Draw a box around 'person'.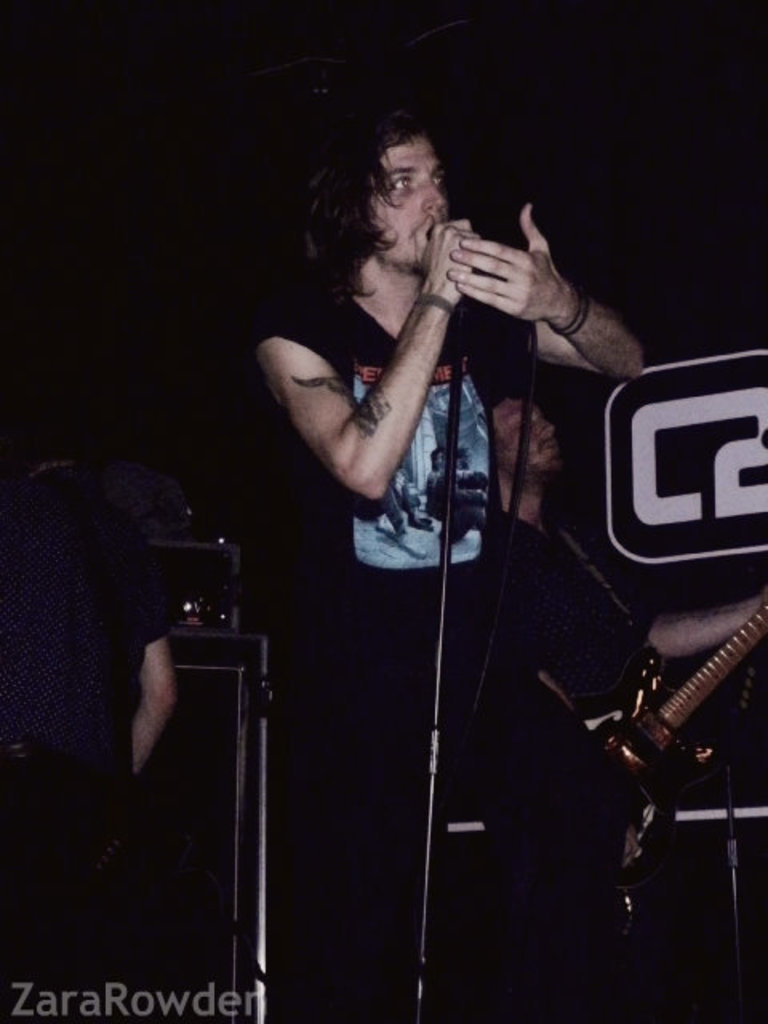
bbox=[0, 458, 176, 1022].
